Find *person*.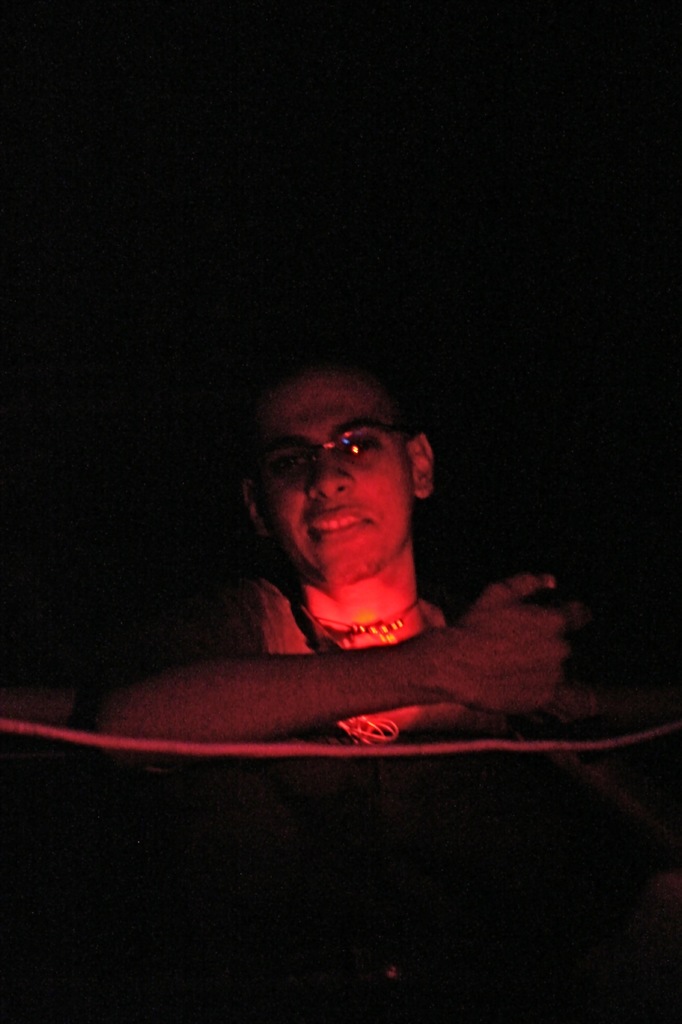
[left=62, top=316, right=601, bottom=765].
